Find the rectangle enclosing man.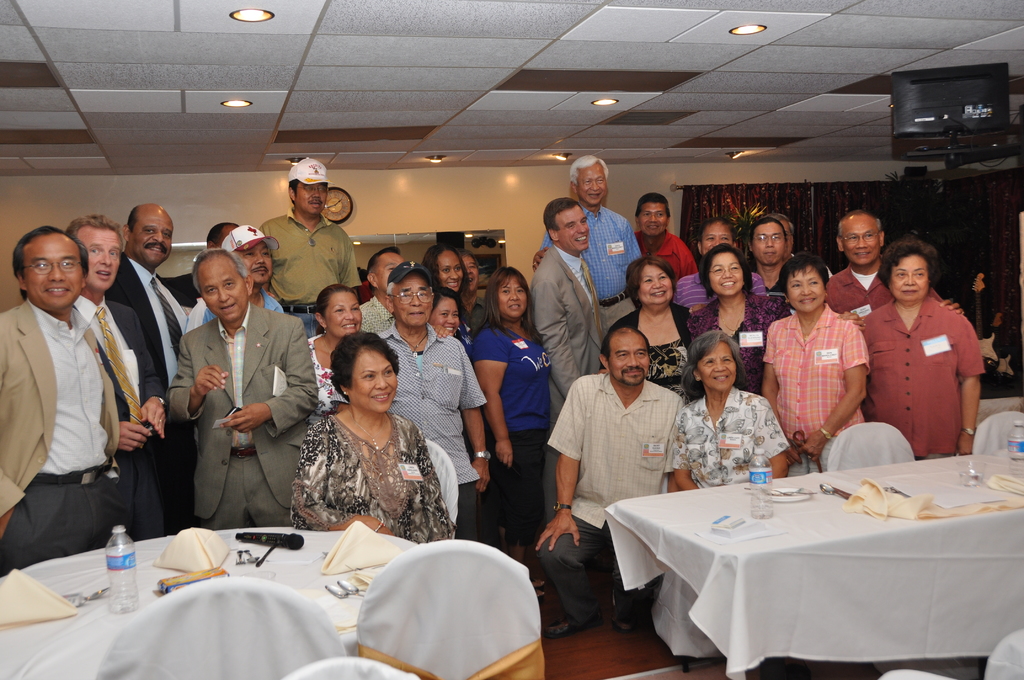
bbox(374, 257, 493, 546).
